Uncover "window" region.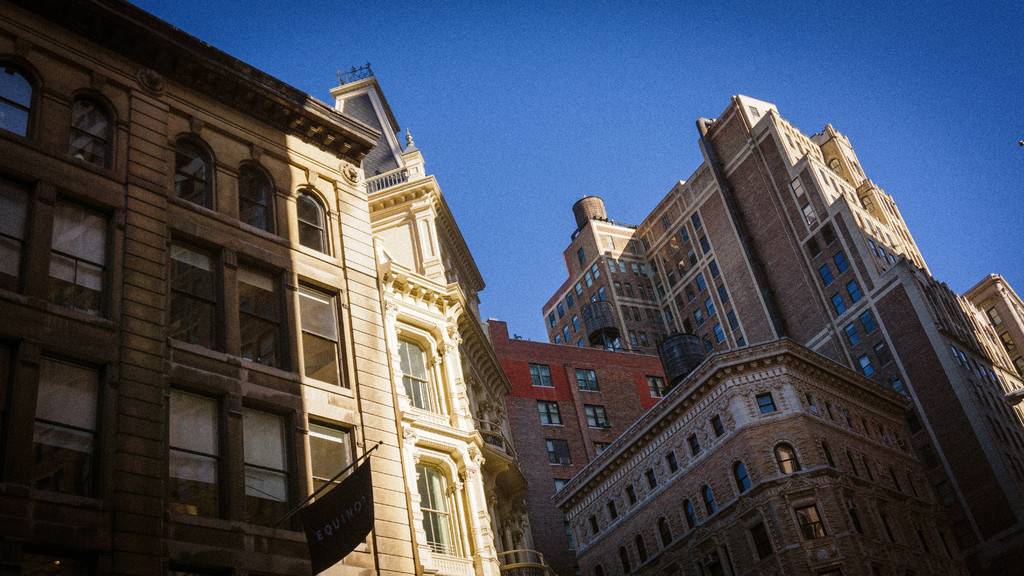
Uncovered: pyautogui.locateOnScreen(678, 228, 689, 243).
